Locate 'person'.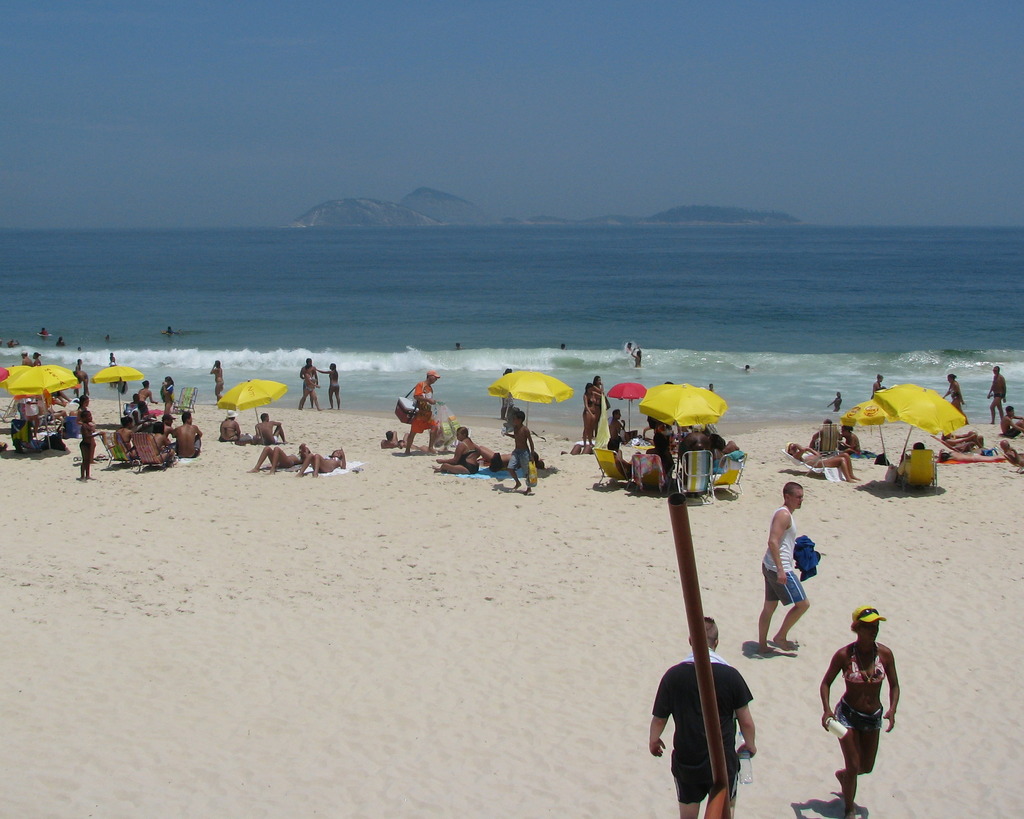
Bounding box: {"left": 115, "top": 417, "right": 130, "bottom": 452}.
